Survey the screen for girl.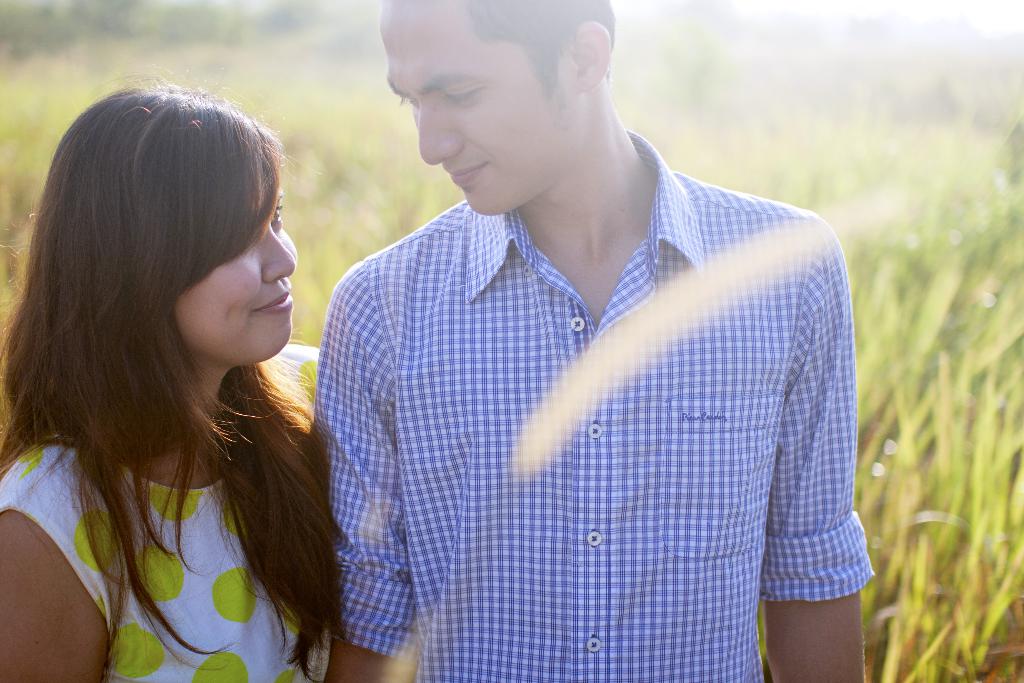
Survey found: l=0, t=76, r=342, b=682.
